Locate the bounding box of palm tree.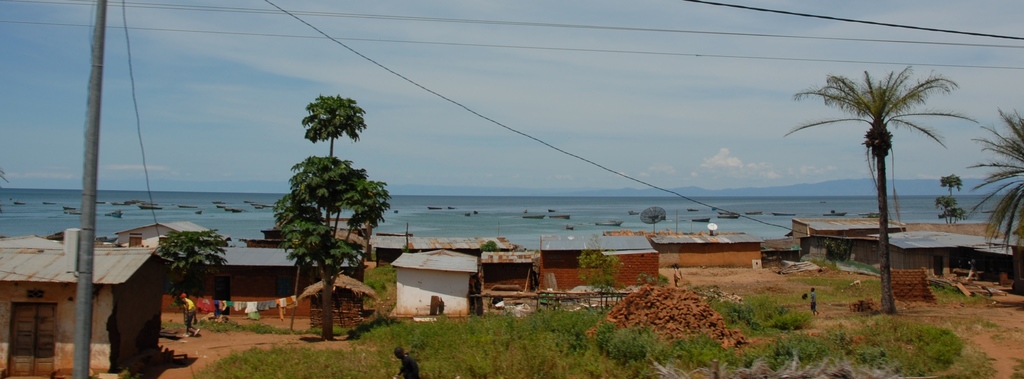
Bounding box: locate(780, 65, 976, 310).
